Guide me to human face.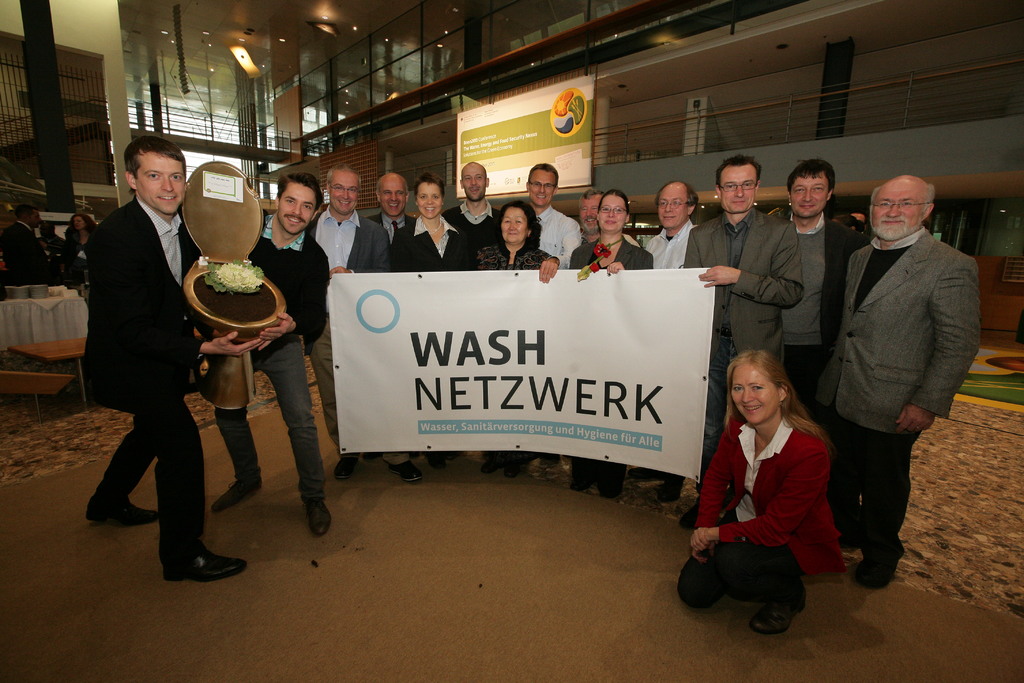
Guidance: bbox(31, 209, 47, 227).
